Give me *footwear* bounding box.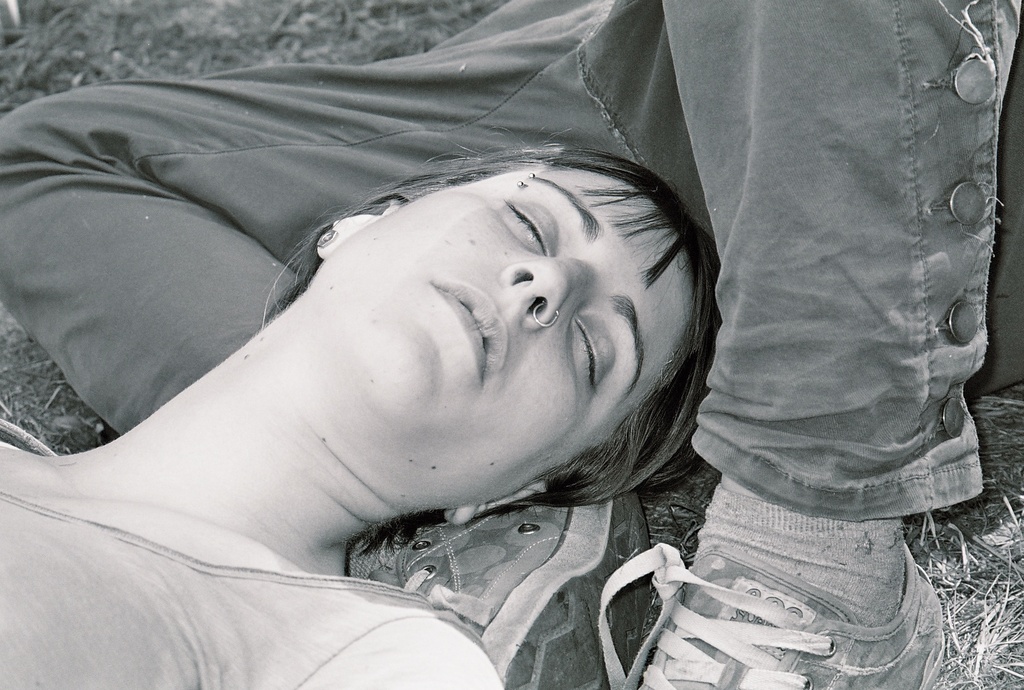
[618,535,935,669].
